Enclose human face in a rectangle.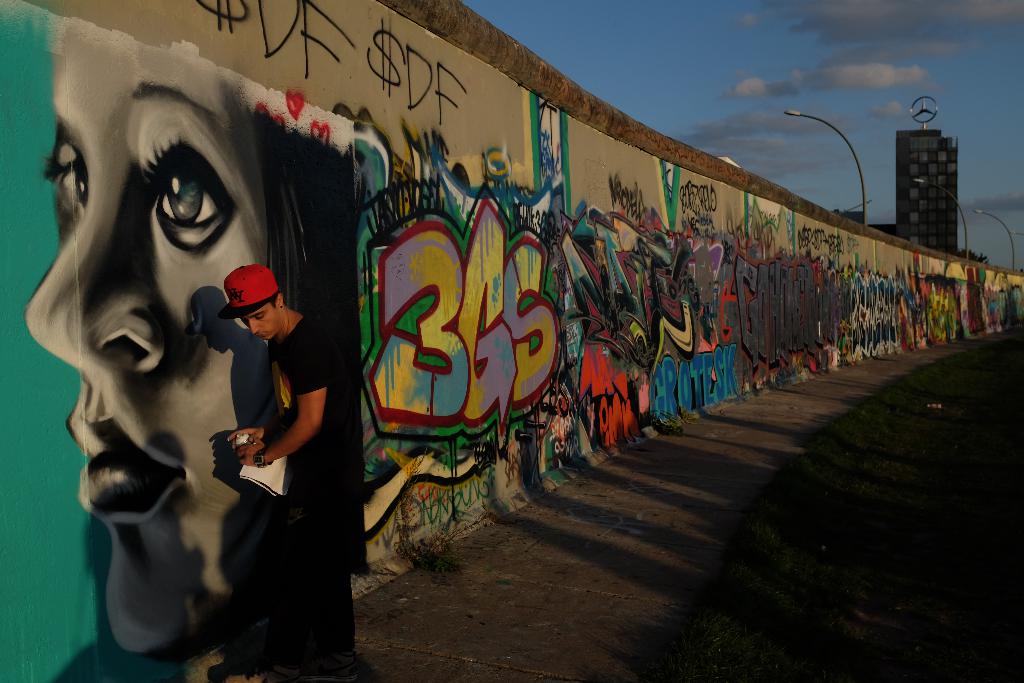
<region>241, 304, 279, 337</region>.
